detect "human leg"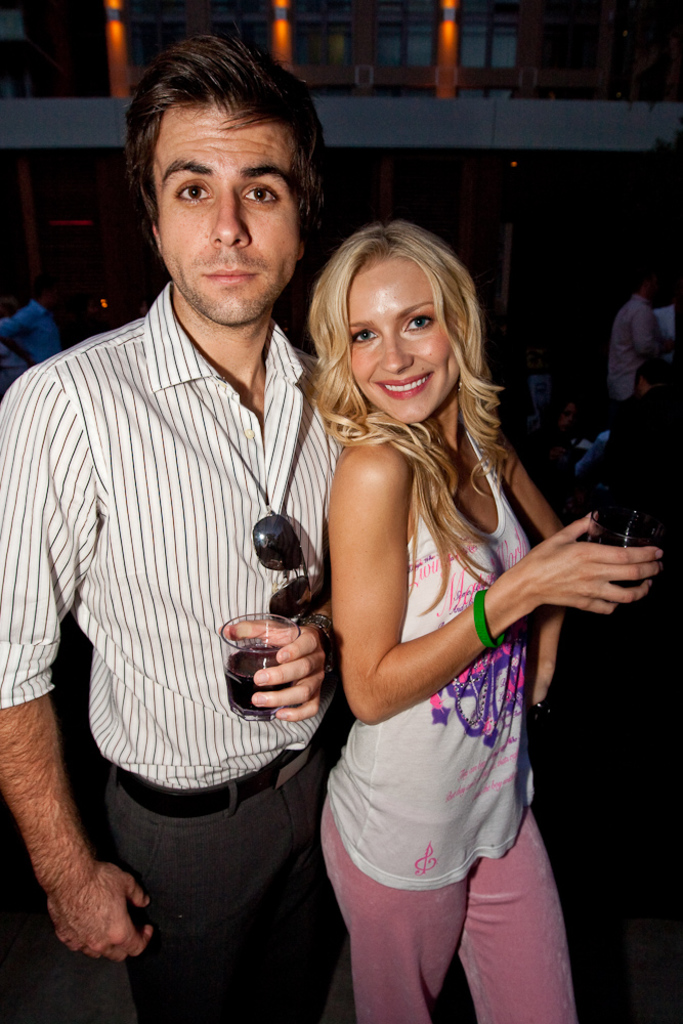
x1=103 y1=785 x2=339 y2=1023
